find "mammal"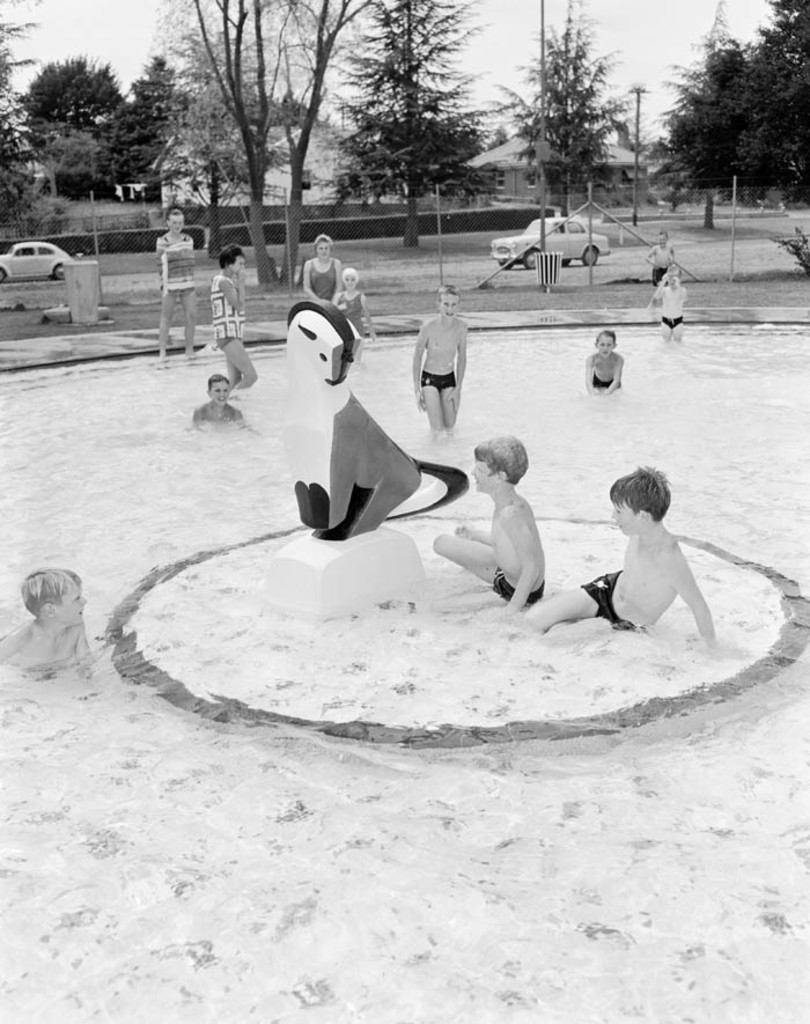
582:331:623:392
